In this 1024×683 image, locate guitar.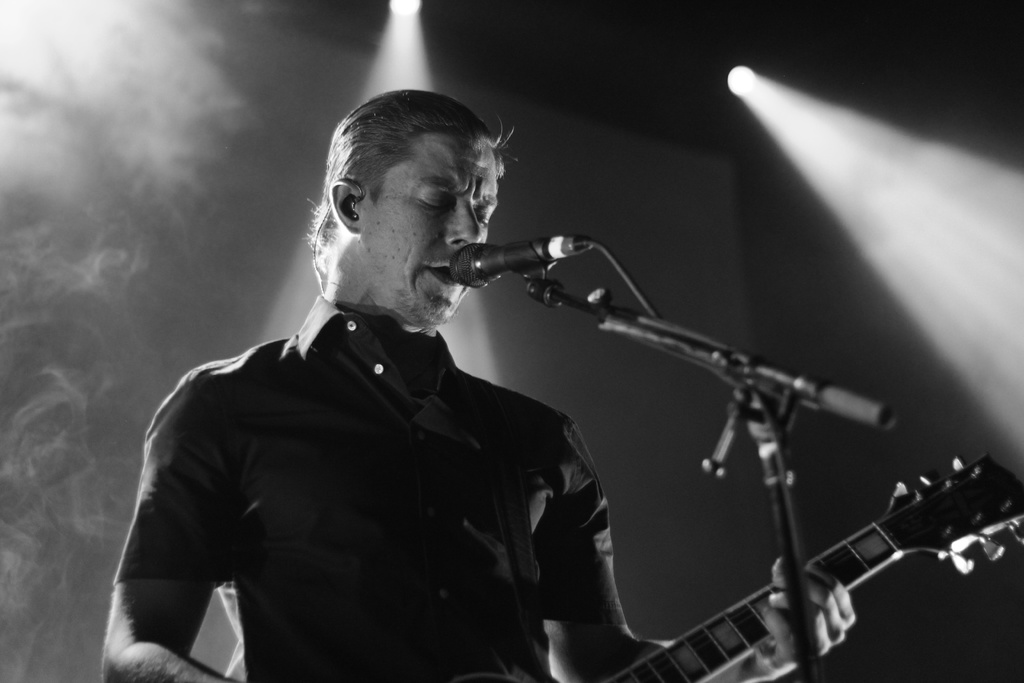
Bounding box: bbox=(583, 370, 995, 664).
